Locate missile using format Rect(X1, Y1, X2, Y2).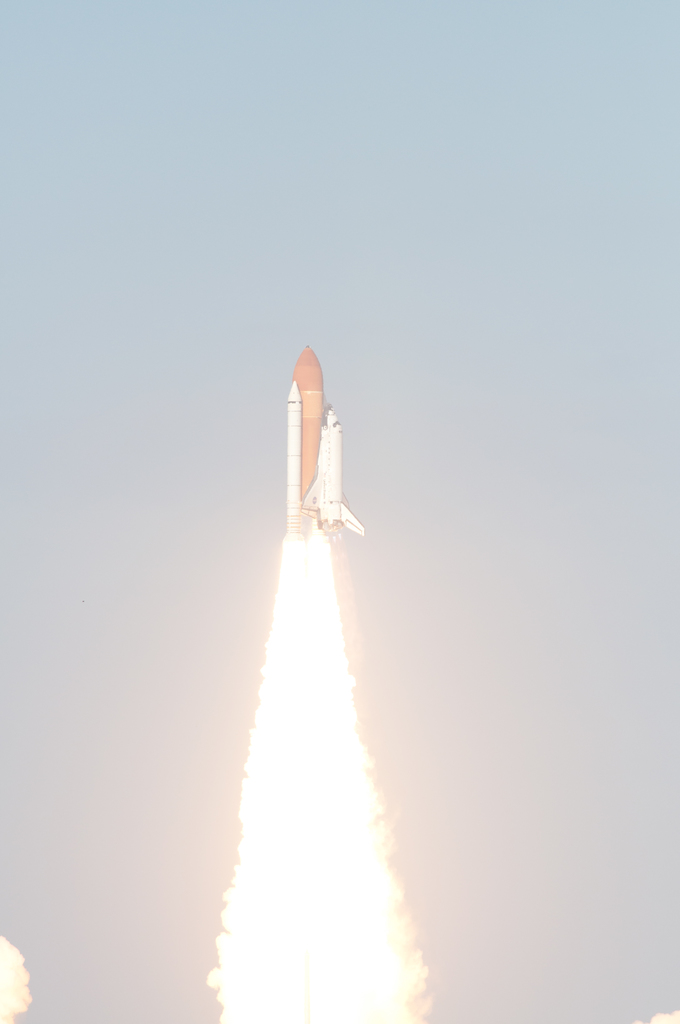
Rect(271, 318, 383, 559).
